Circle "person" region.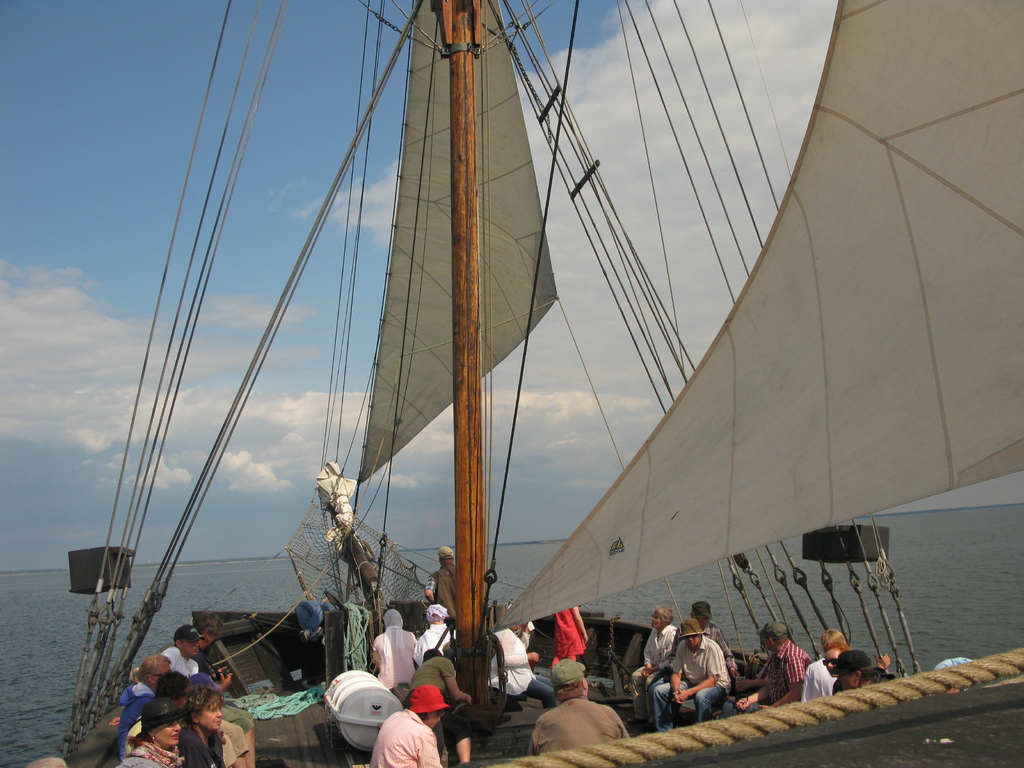
Region: select_region(368, 602, 428, 687).
